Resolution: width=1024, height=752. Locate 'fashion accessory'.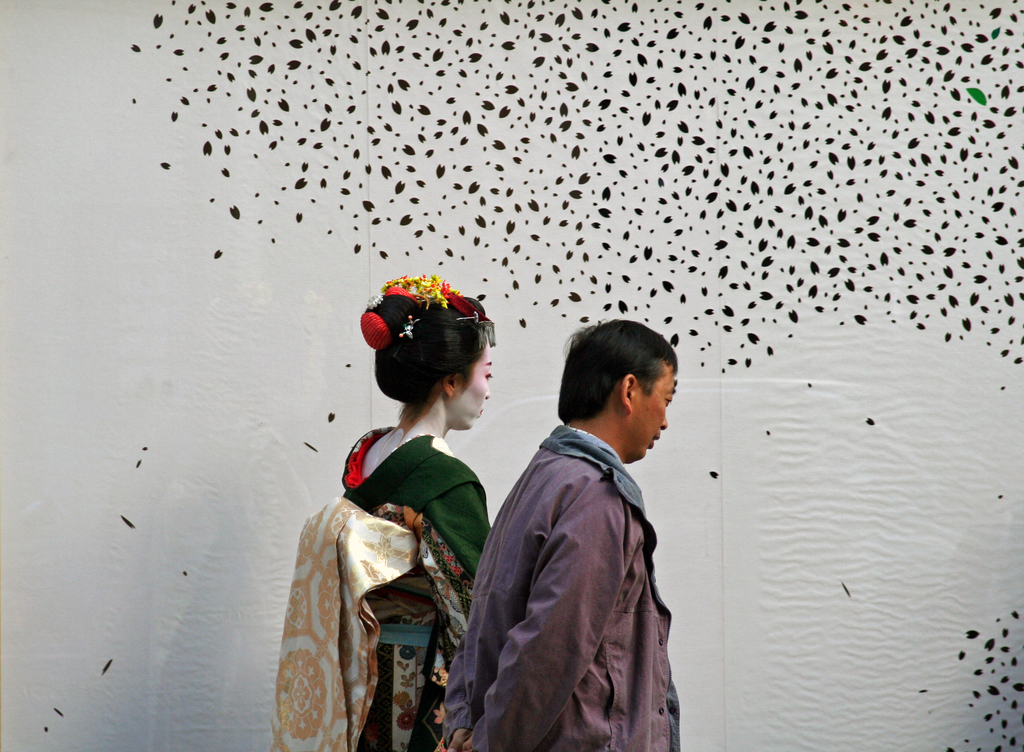
(left=456, top=309, right=479, bottom=325).
